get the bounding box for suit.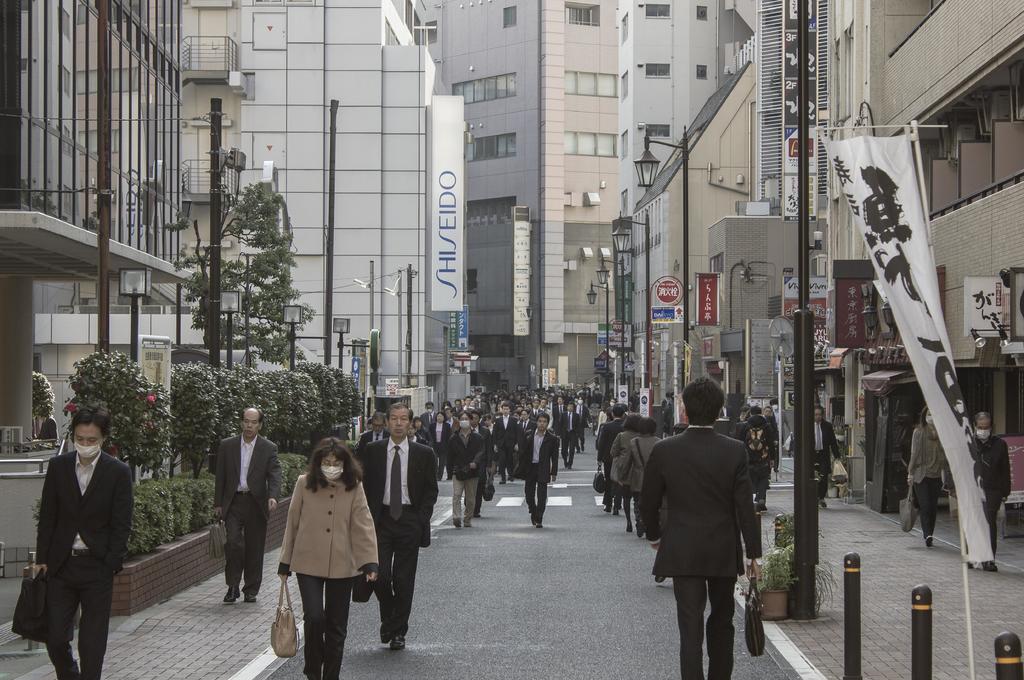
{"left": 479, "top": 404, "right": 488, "bottom": 412}.
